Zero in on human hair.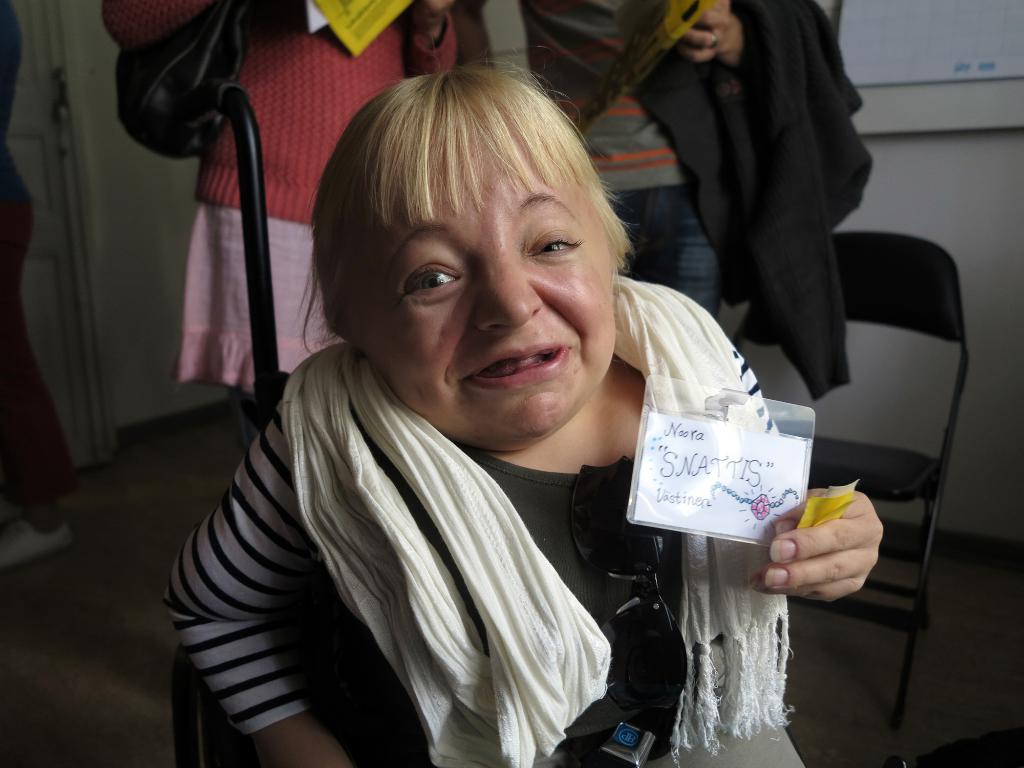
Zeroed in: 308 75 632 330.
